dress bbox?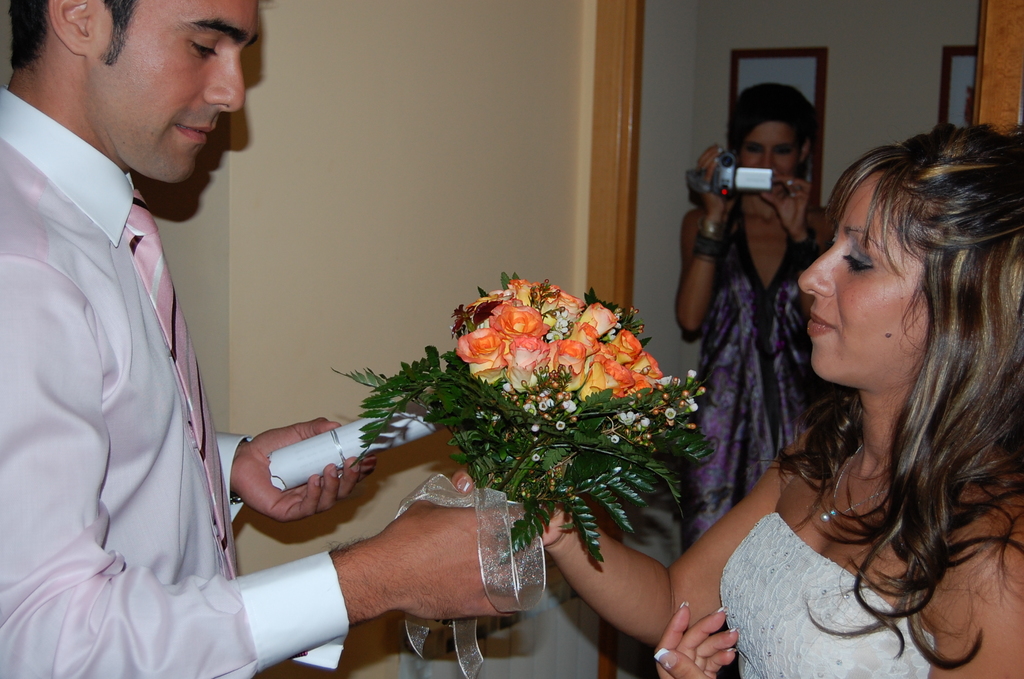
[719,512,935,678]
